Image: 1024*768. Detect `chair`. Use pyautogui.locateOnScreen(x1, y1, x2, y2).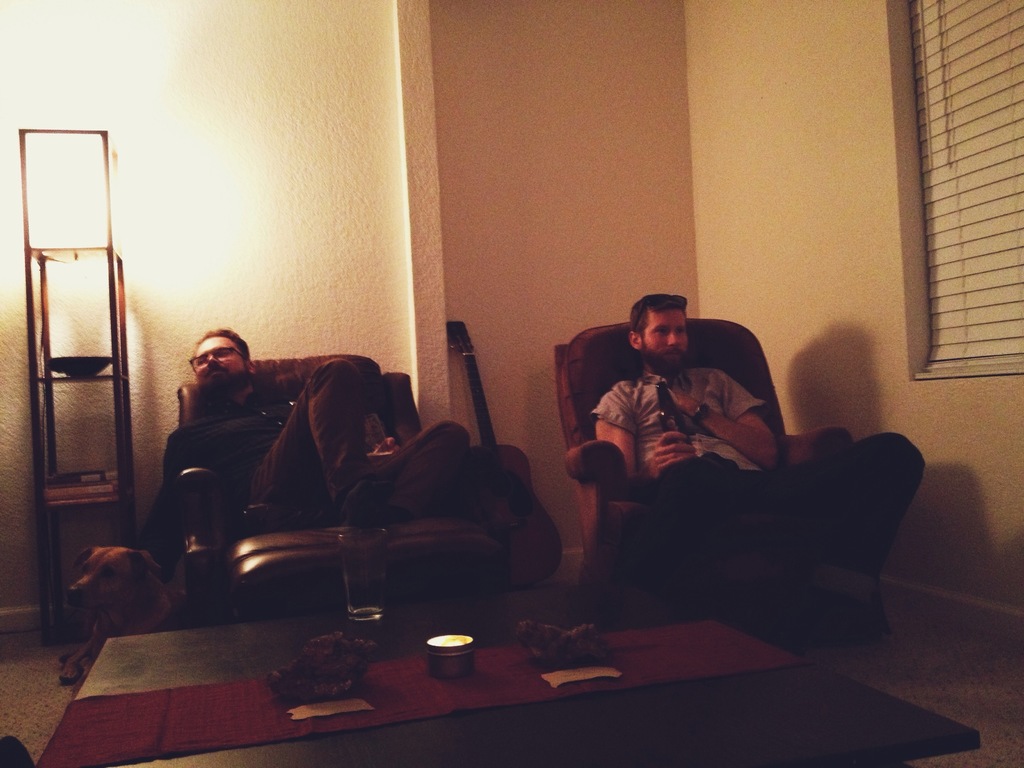
pyautogui.locateOnScreen(543, 356, 936, 649).
